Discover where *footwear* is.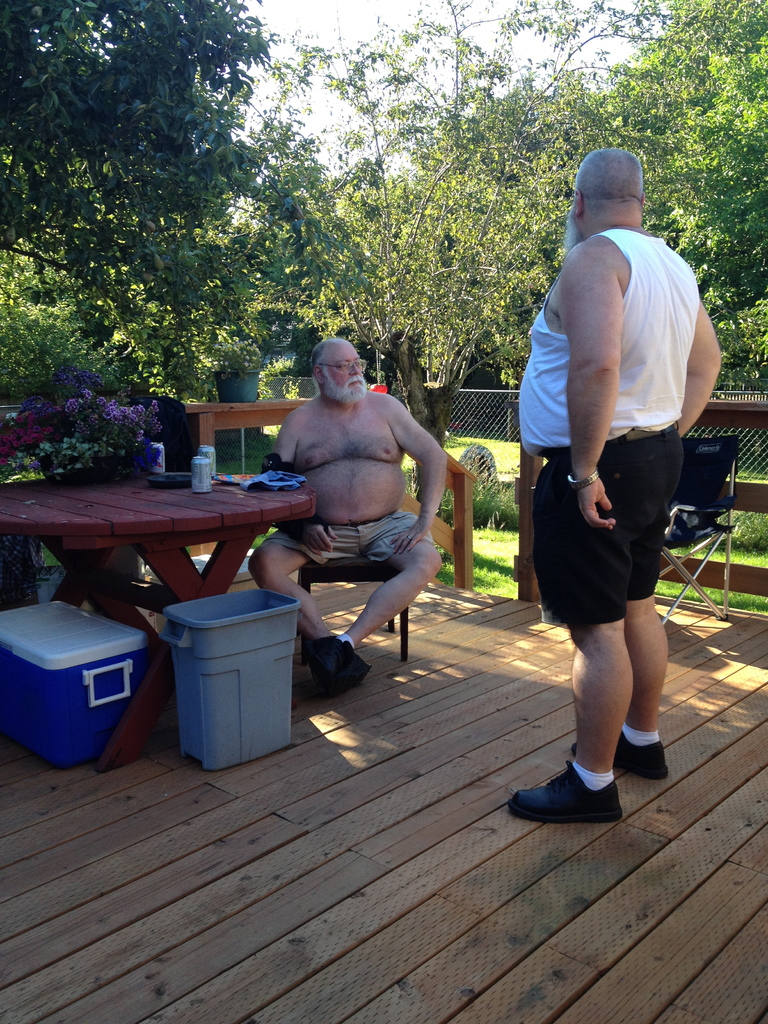
Discovered at locate(570, 731, 687, 781).
